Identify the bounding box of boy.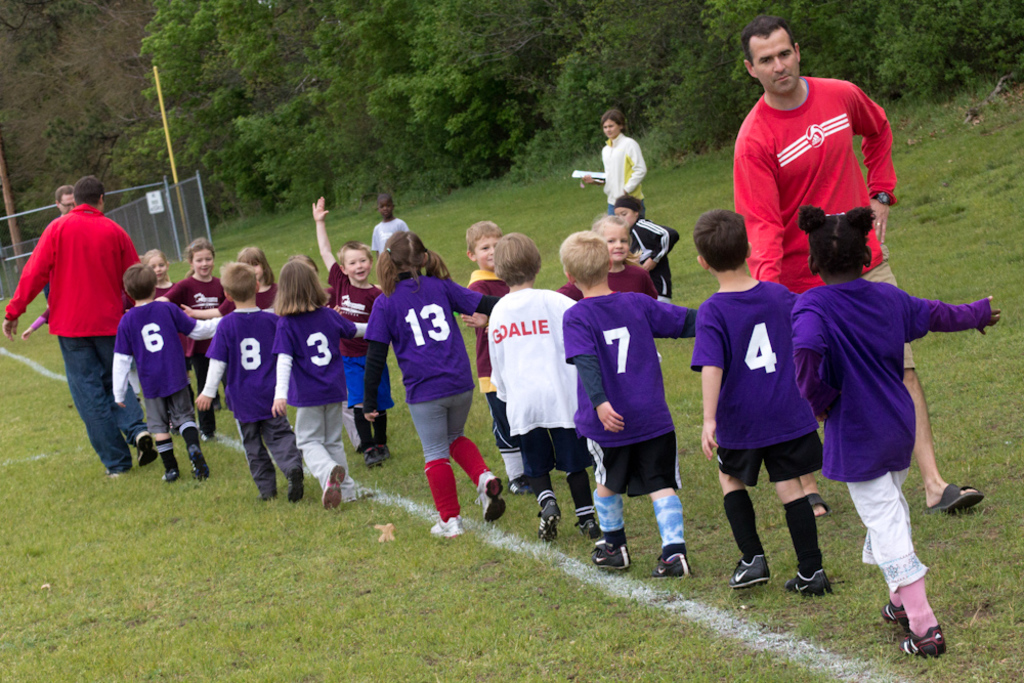
detection(112, 262, 220, 480).
